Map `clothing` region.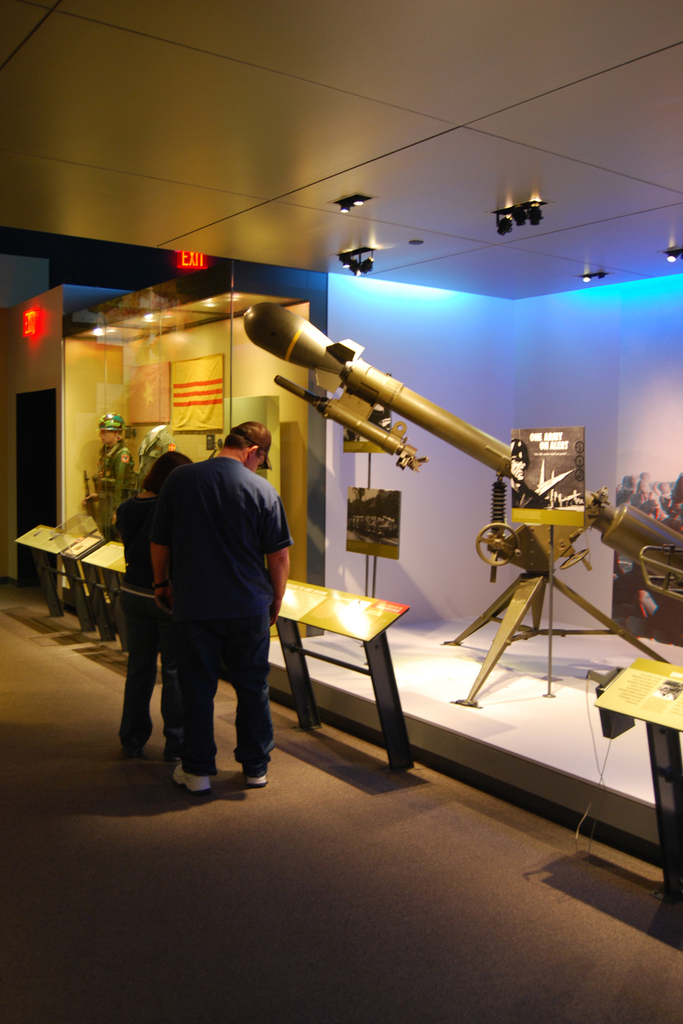
Mapped to Rect(104, 493, 156, 595).
